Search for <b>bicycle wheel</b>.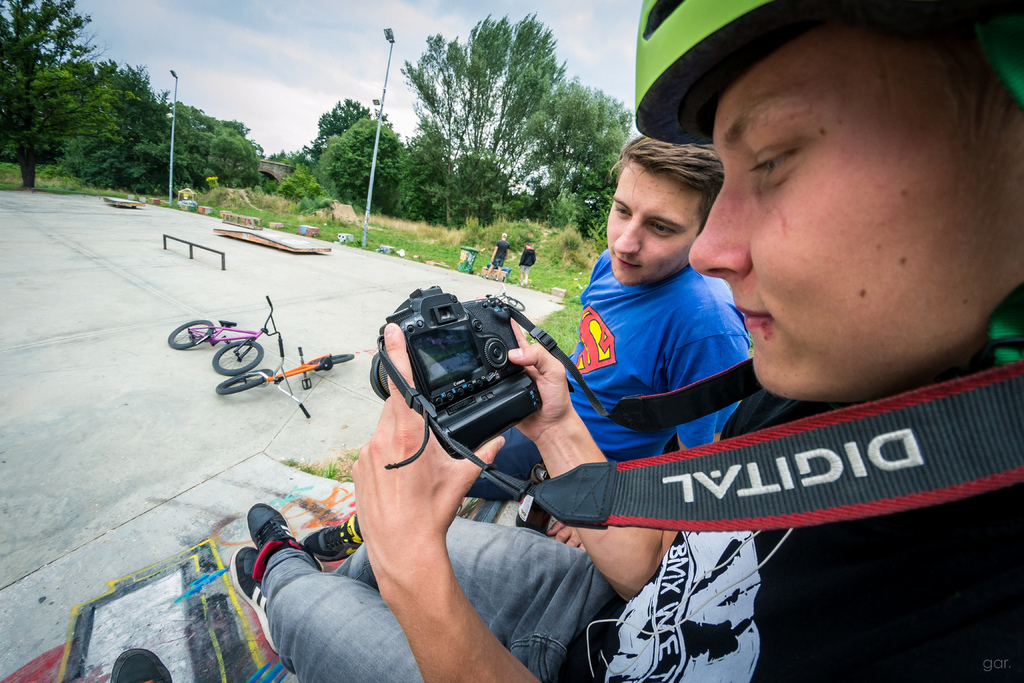
Found at left=166, top=319, right=215, bottom=351.
